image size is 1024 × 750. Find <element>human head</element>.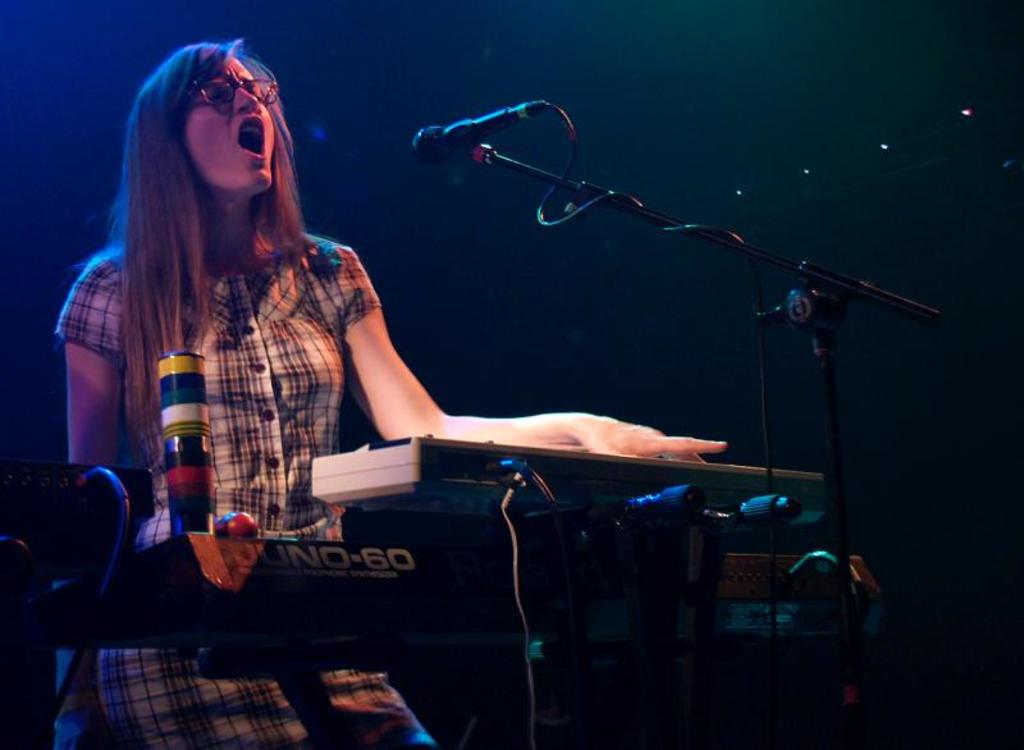
{"left": 120, "top": 31, "right": 291, "bottom": 218}.
